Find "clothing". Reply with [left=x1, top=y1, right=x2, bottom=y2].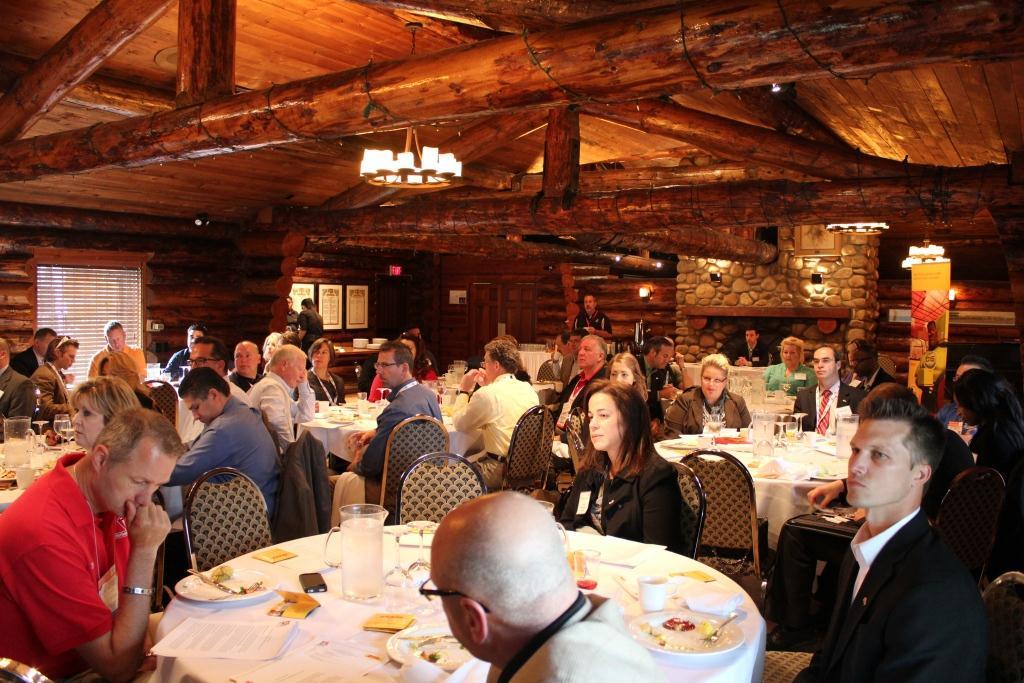
[left=551, top=367, right=612, bottom=451].
